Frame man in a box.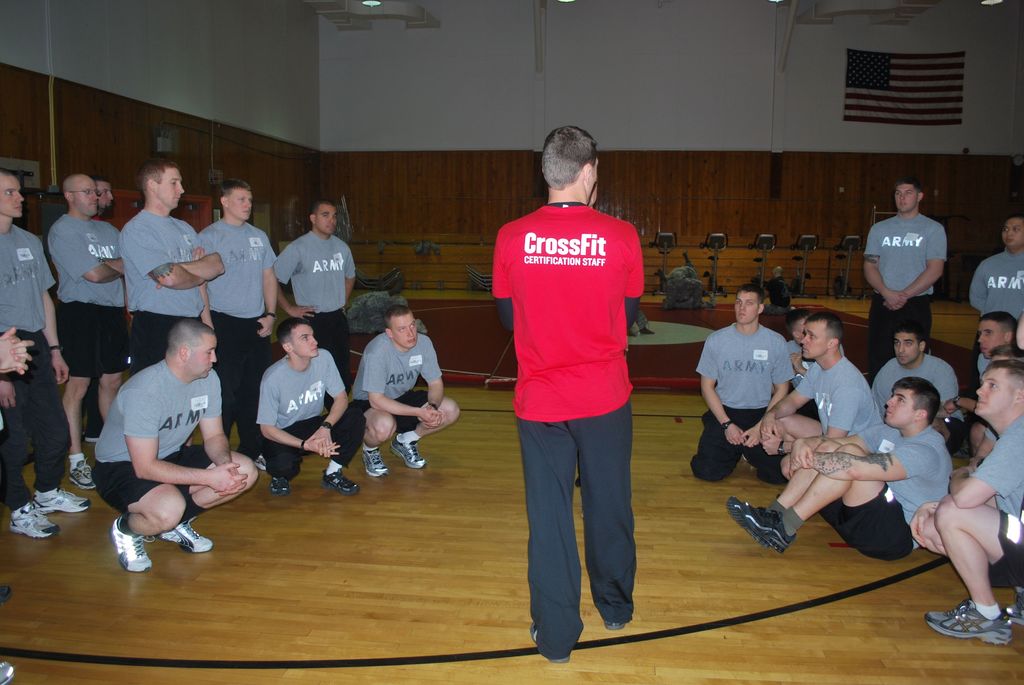
rect(757, 311, 884, 459).
